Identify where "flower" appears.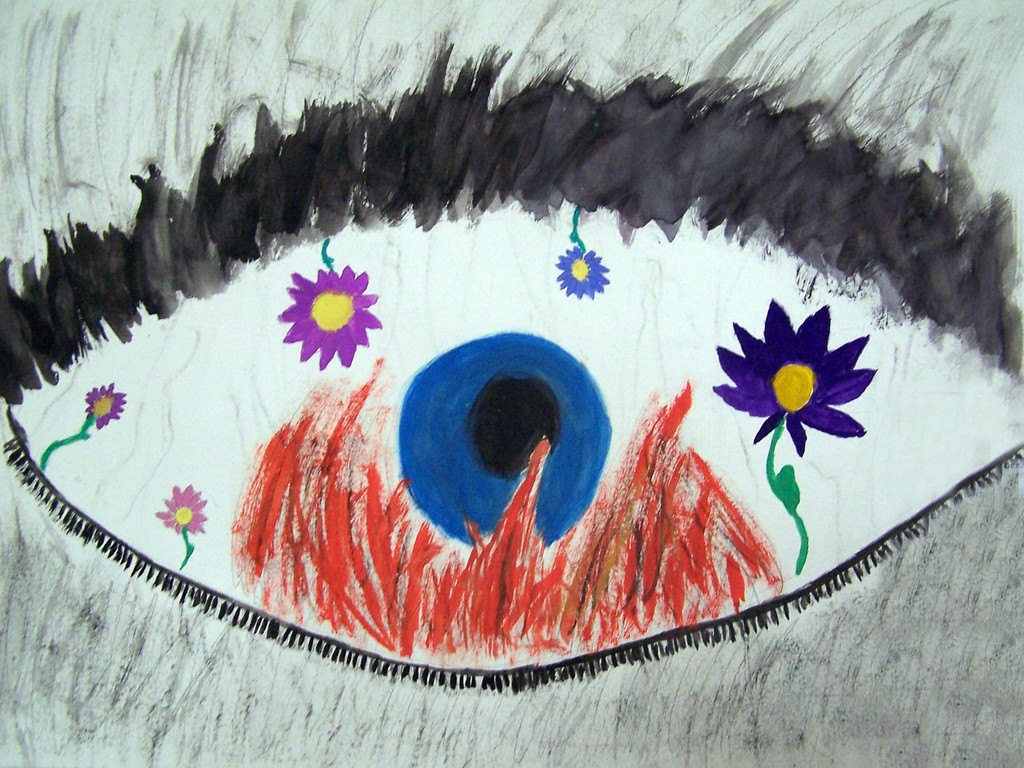
Appears at [left=276, top=276, right=385, bottom=373].
